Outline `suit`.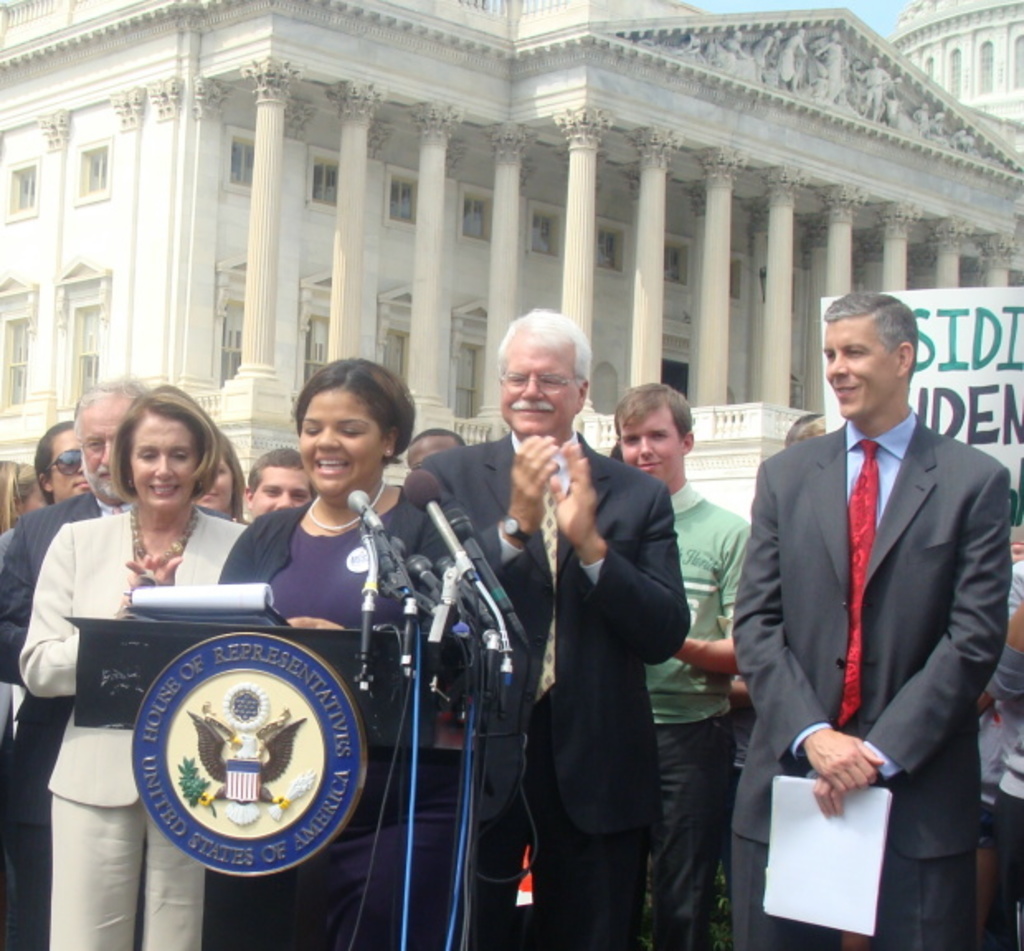
Outline: 469, 403, 662, 915.
